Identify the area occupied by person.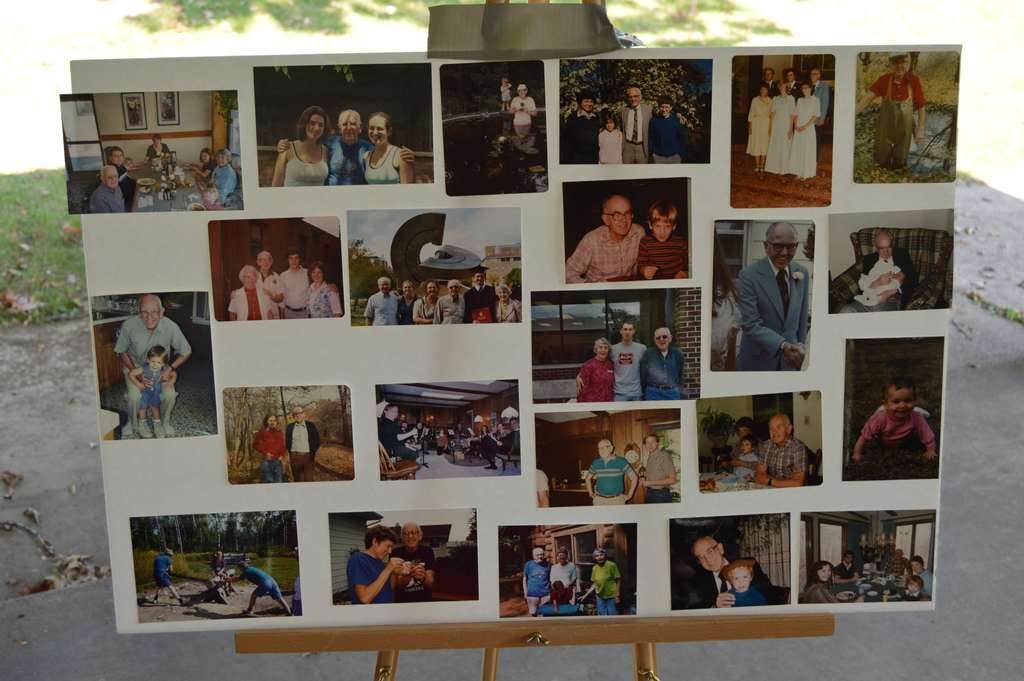
Area: box(362, 116, 413, 186).
